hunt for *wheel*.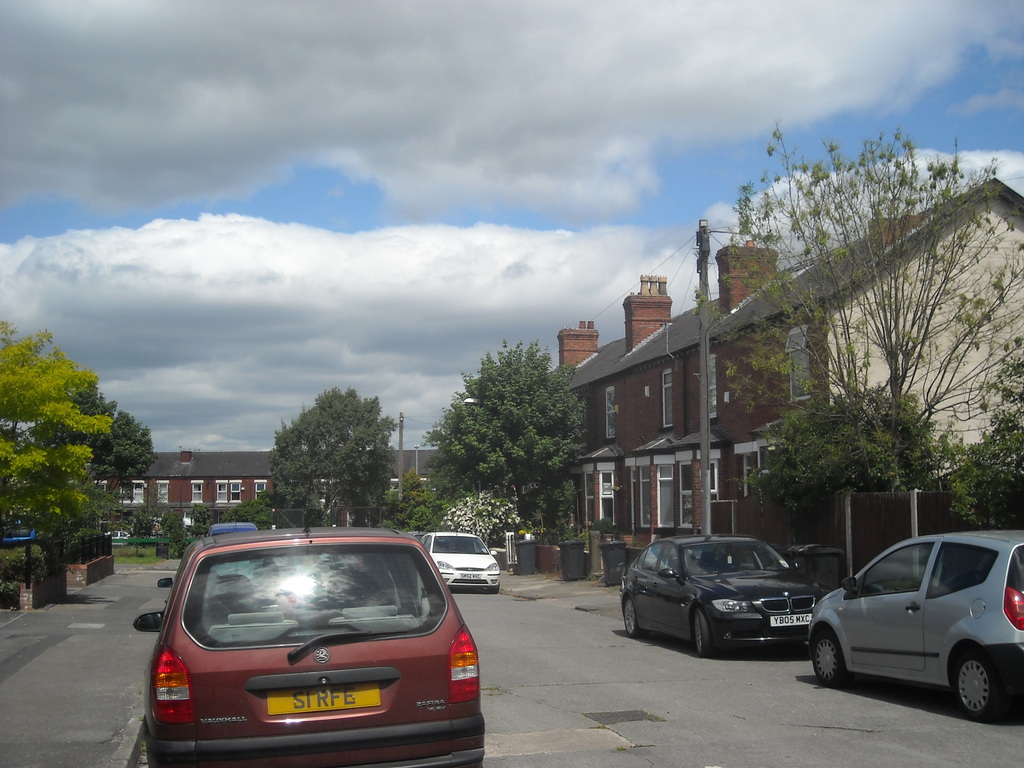
Hunted down at 807 630 847 687.
